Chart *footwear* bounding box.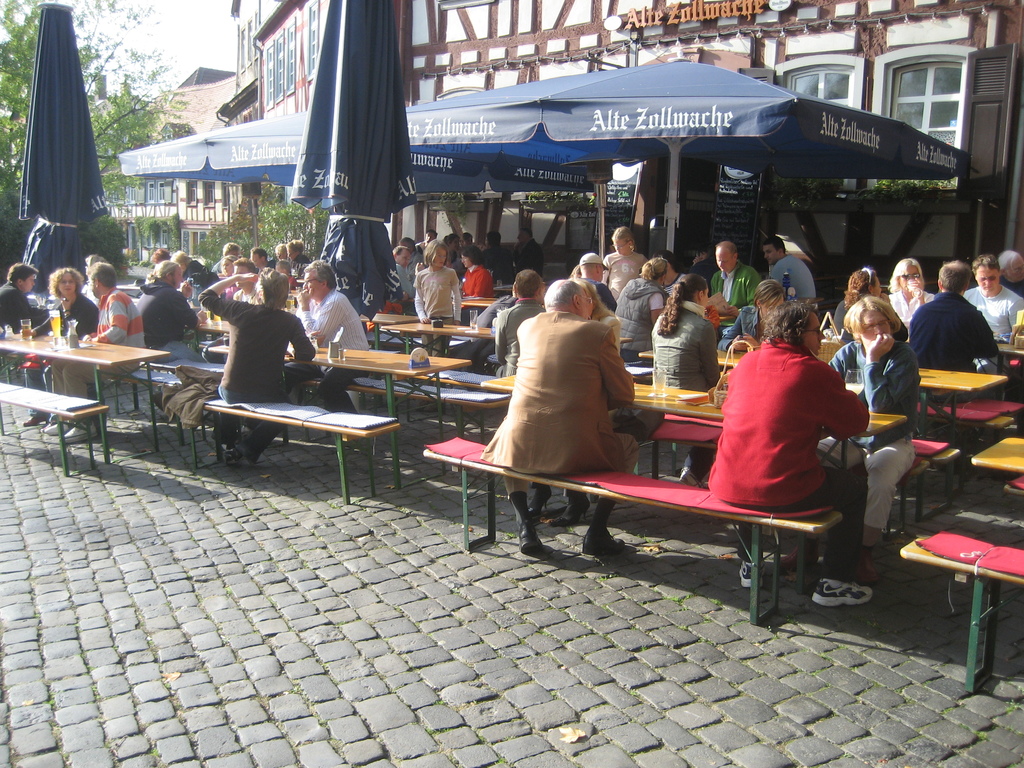
Charted: bbox=(20, 412, 51, 427).
